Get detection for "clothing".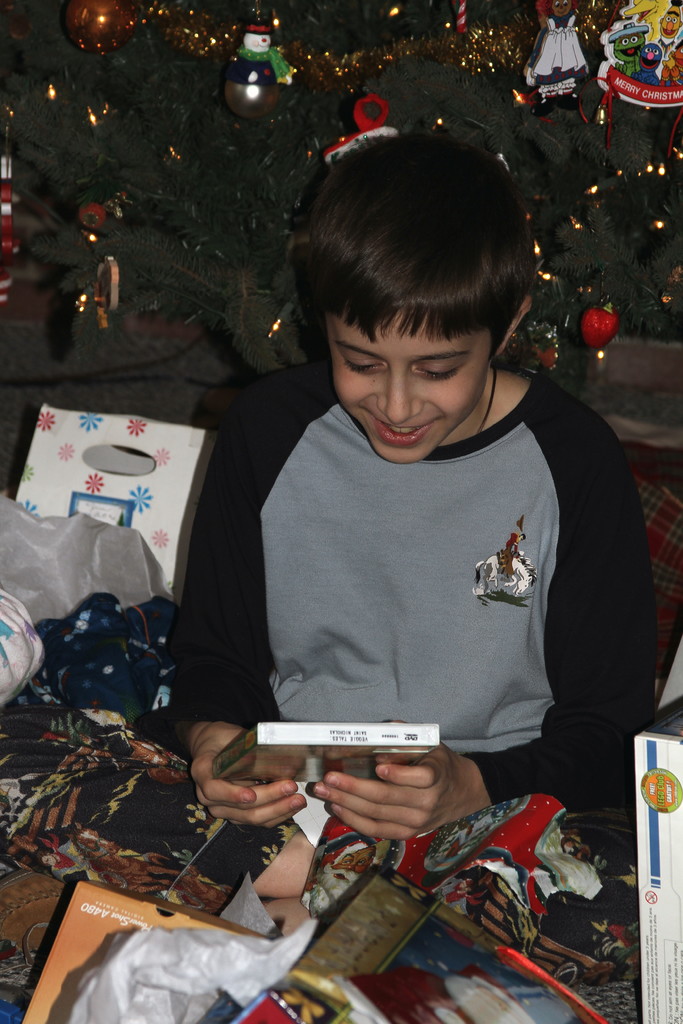
Detection: left=181, top=353, right=663, bottom=815.
